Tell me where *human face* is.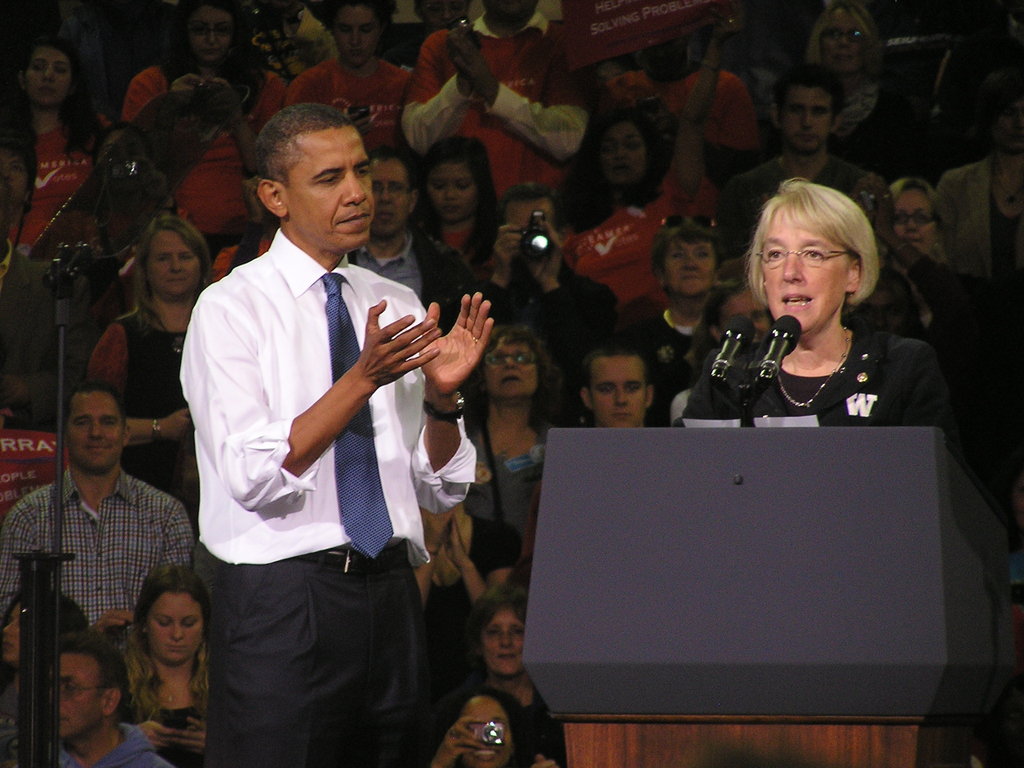
*human face* is at <bbox>779, 86, 836, 152</bbox>.
